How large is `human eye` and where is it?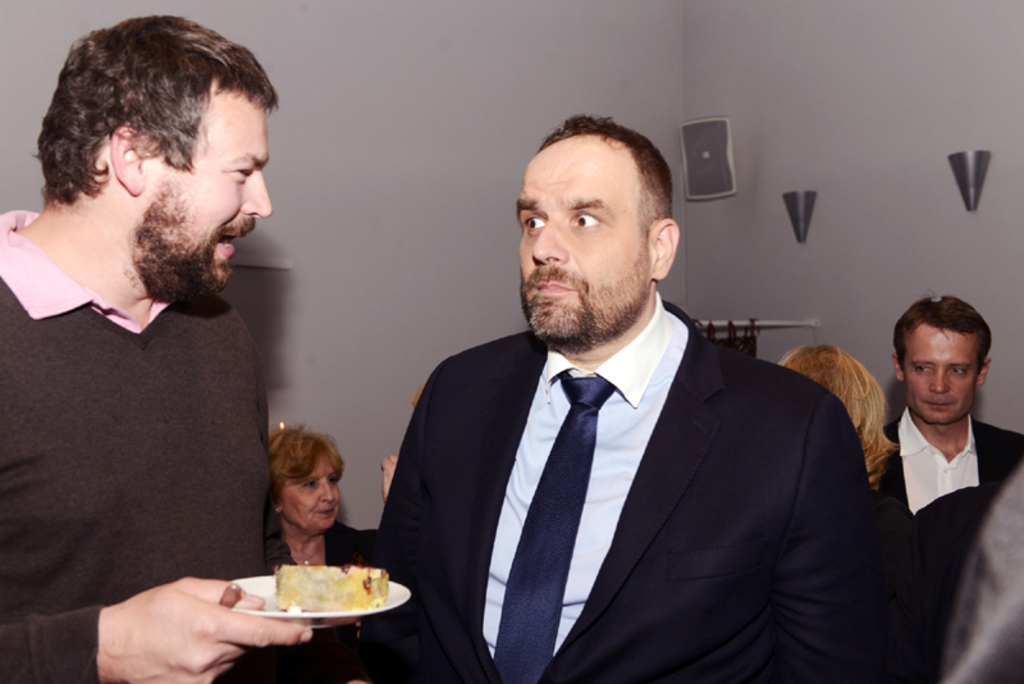
Bounding box: x1=521, y1=213, x2=547, y2=234.
